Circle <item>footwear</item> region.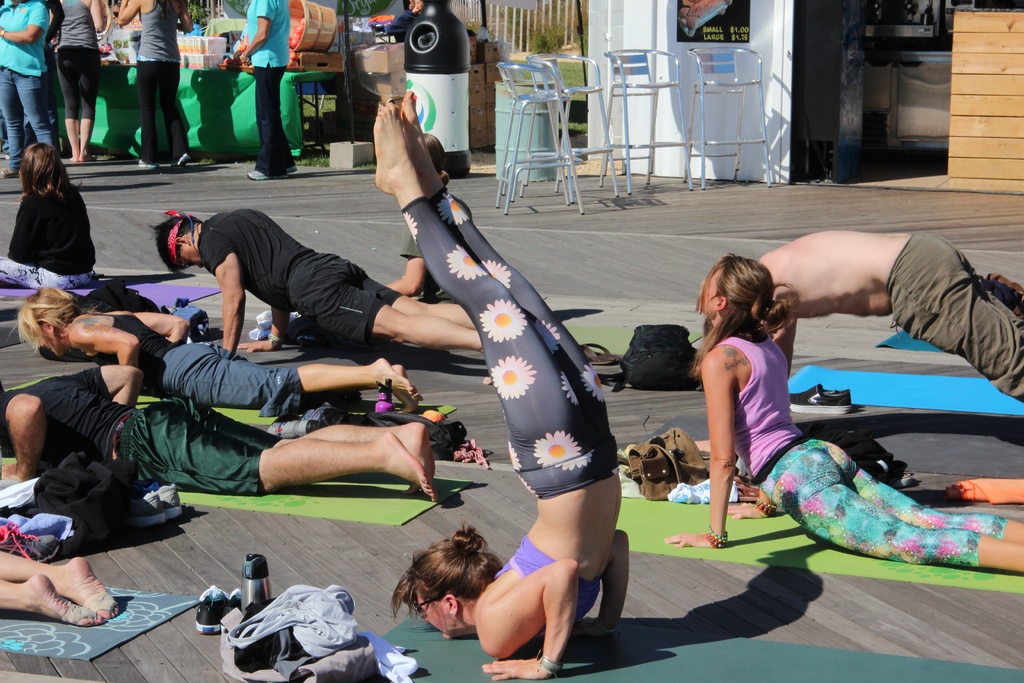
Region: crop(279, 156, 294, 178).
